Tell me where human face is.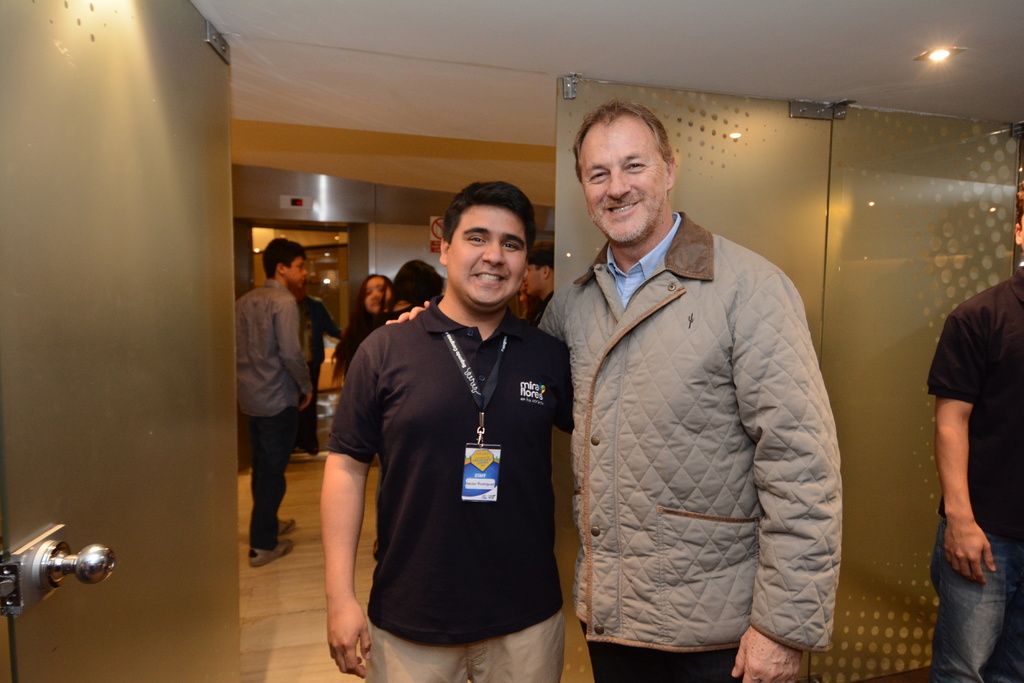
human face is at 285:257:308:288.
